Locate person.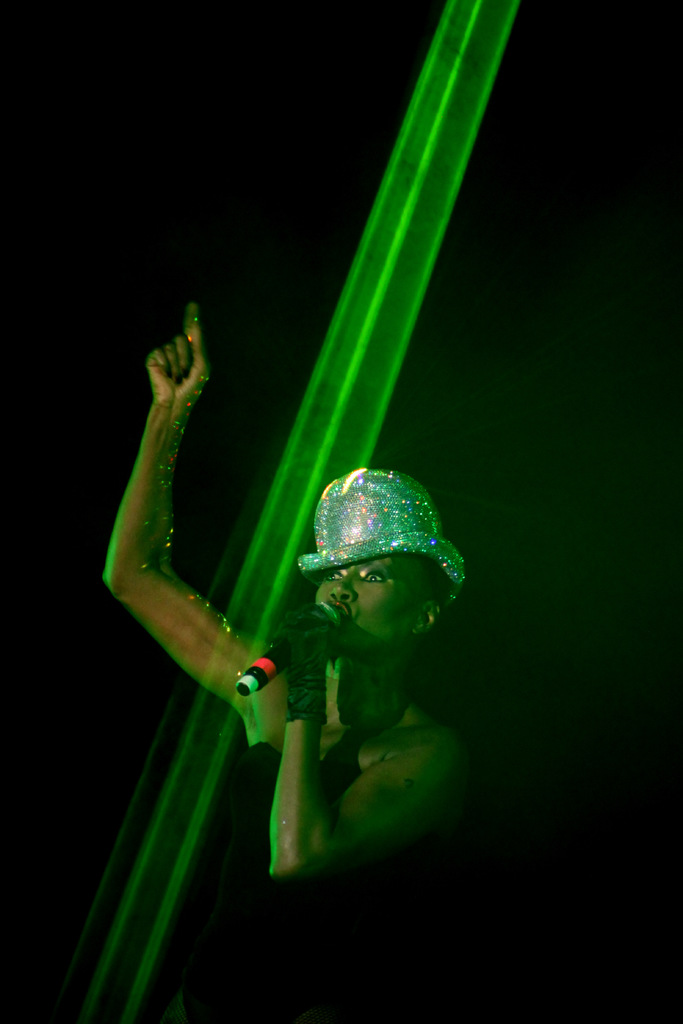
Bounding box: <region>97, 303, 465, 1023</region>.
